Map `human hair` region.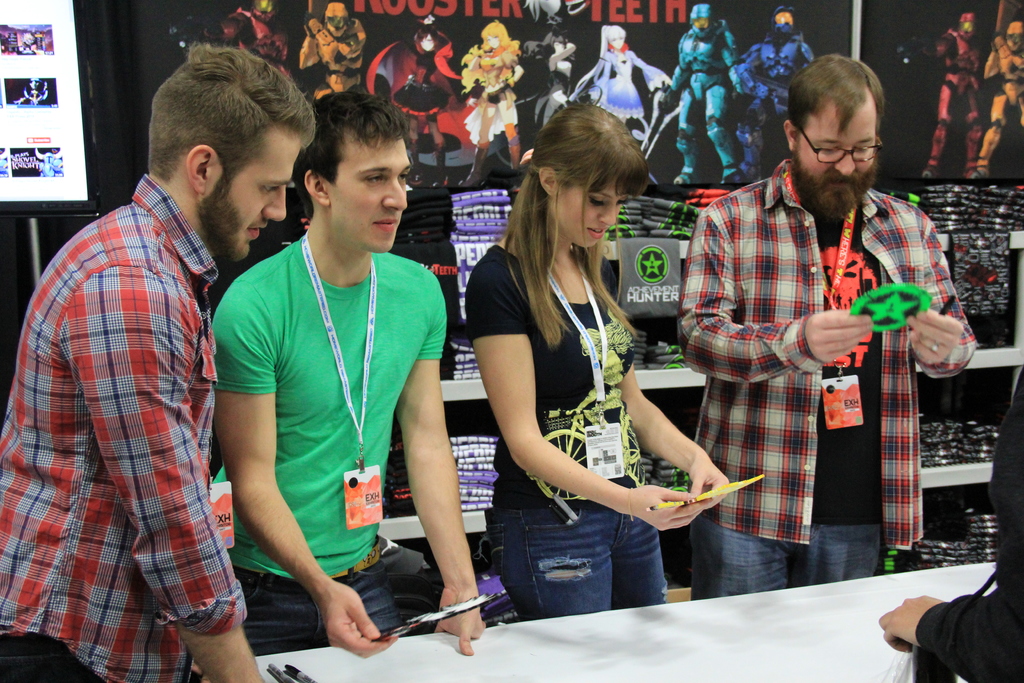
Mapped to bbox=[518, 97, 646, 251].
